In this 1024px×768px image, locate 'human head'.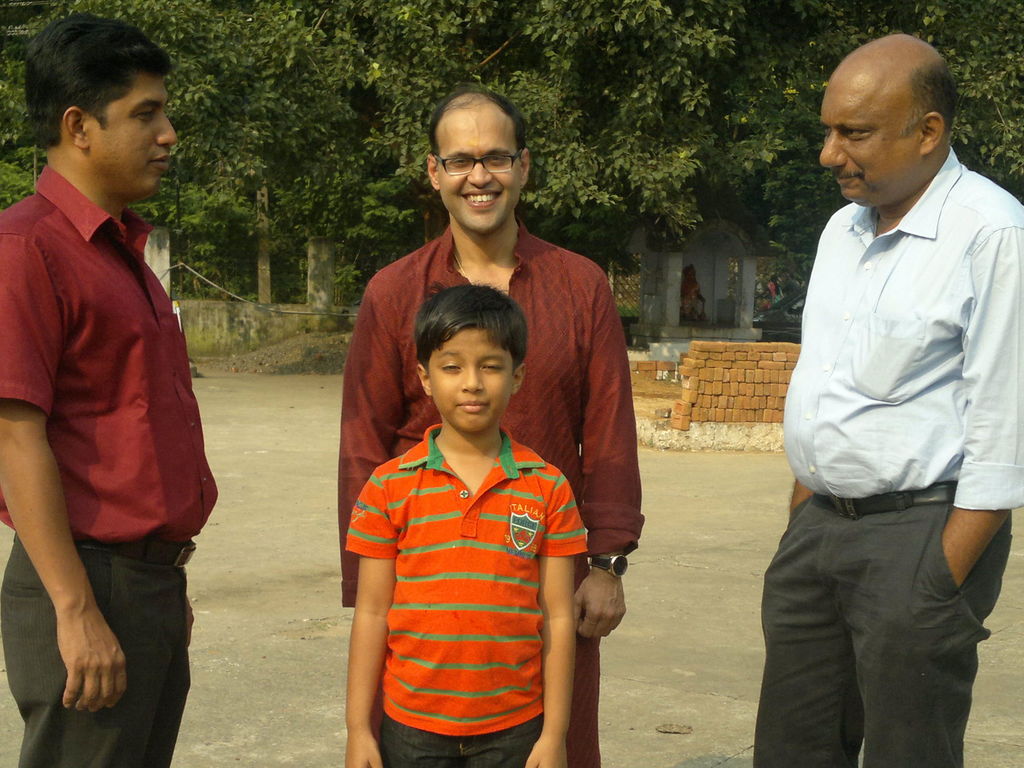
Bounding box: x1=820, y1=35, x2=959, y2=207.
